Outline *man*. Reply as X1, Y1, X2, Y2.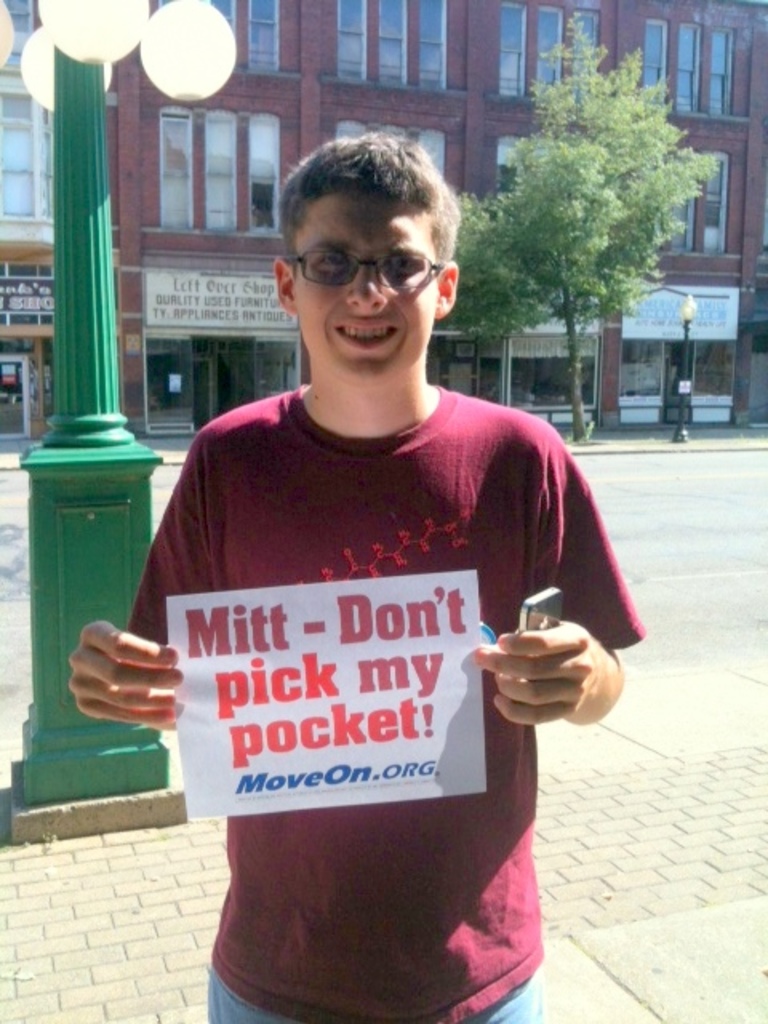
66, 128, 645, 1022.
